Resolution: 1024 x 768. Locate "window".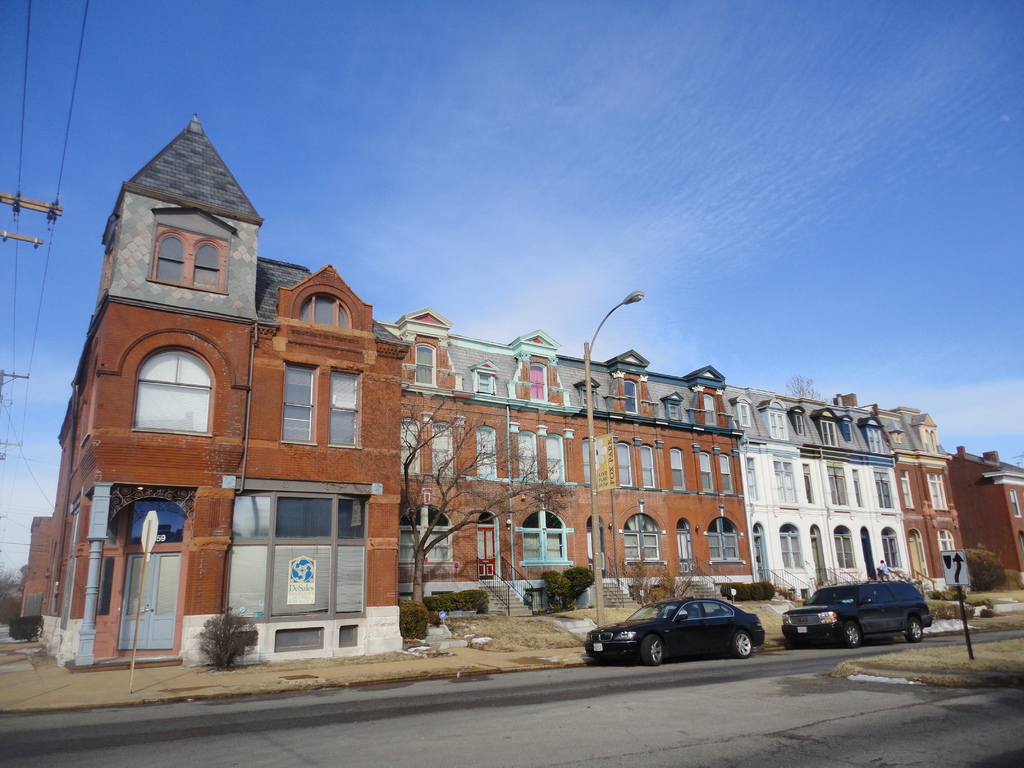
(left=673, top=449, right=682, bottom=490).
